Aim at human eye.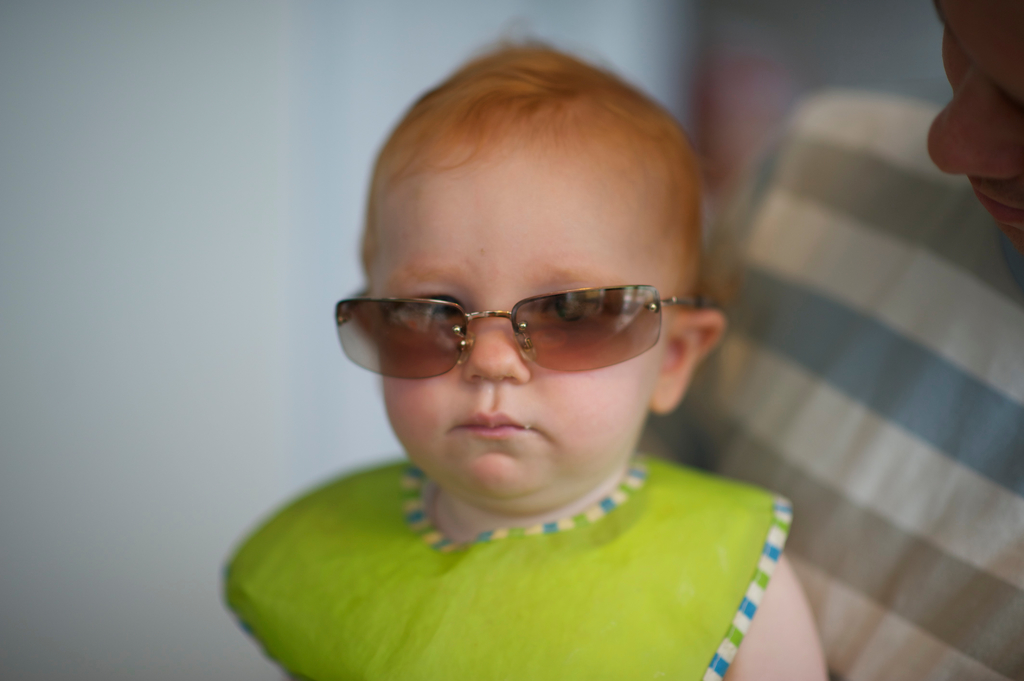
Aimed at region(534, 291, 598, 328).
